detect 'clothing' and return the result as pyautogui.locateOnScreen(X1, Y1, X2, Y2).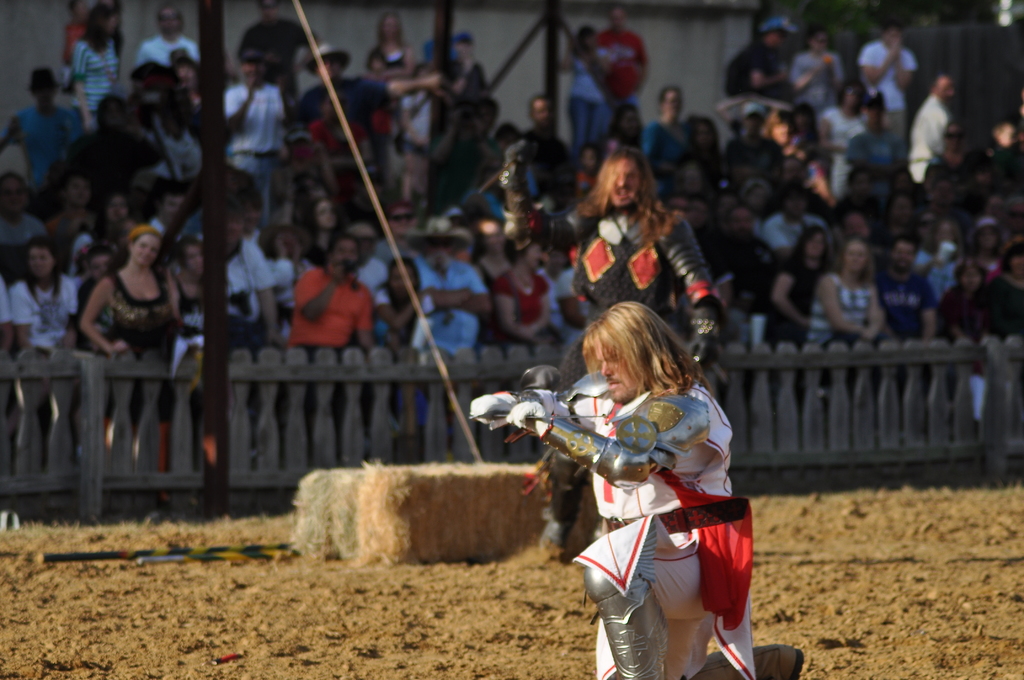
pyautogui.locateOnScreen(65, 227, 99, 278).
